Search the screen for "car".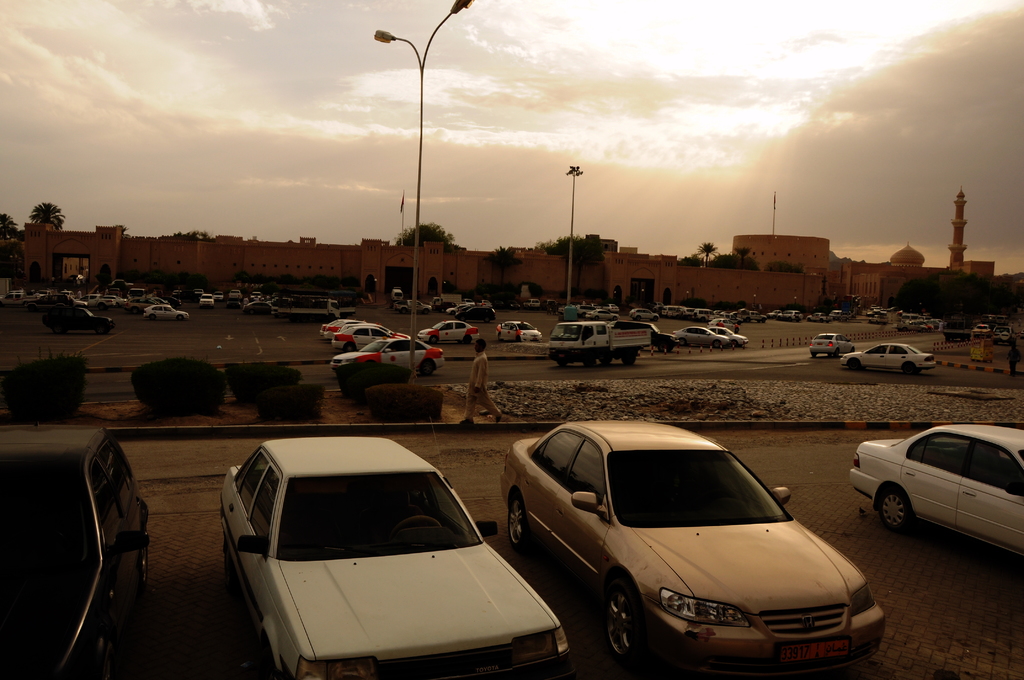
Found at region(326, 314, 365, 341).
